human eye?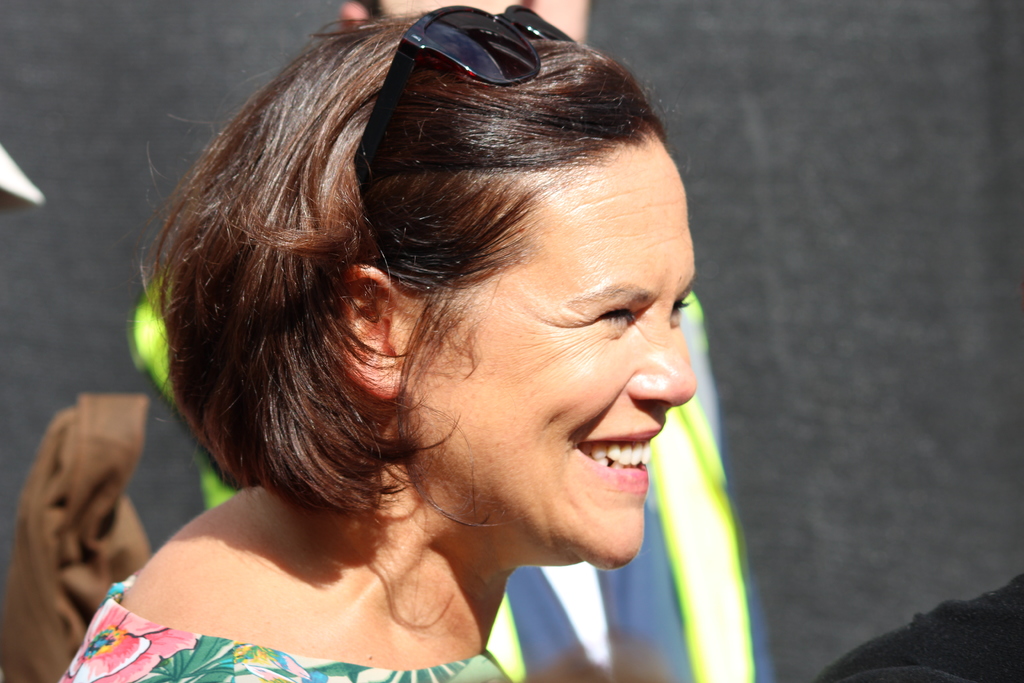
pyautogui.locateOnScreen(669, 286, 691, 319)
